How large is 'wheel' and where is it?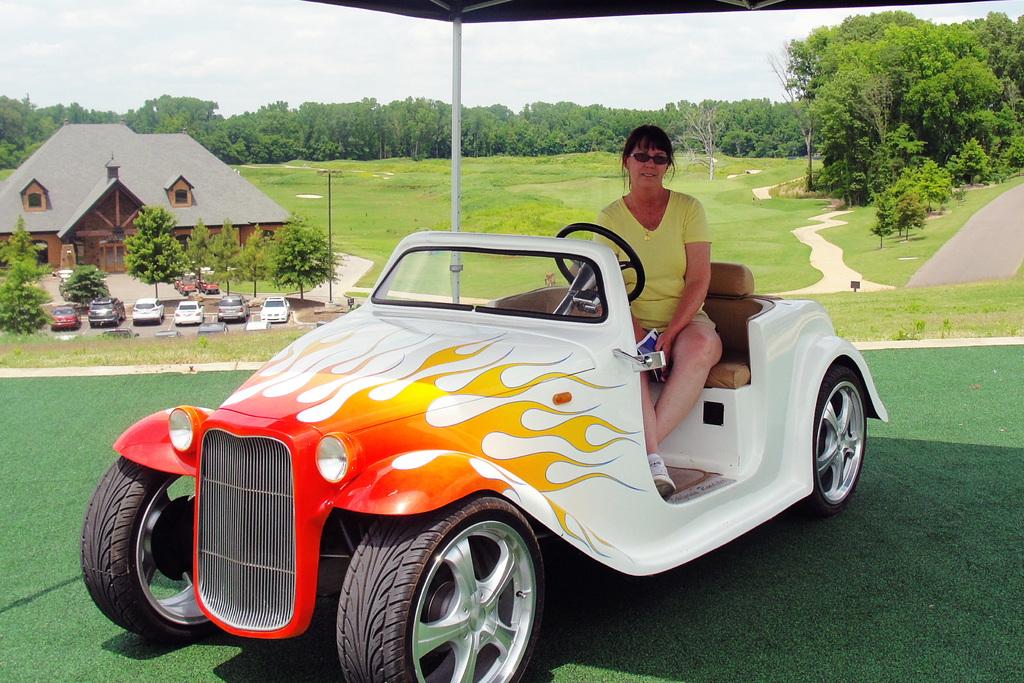
Bounding box: detection(554, 222, 646, 302).
